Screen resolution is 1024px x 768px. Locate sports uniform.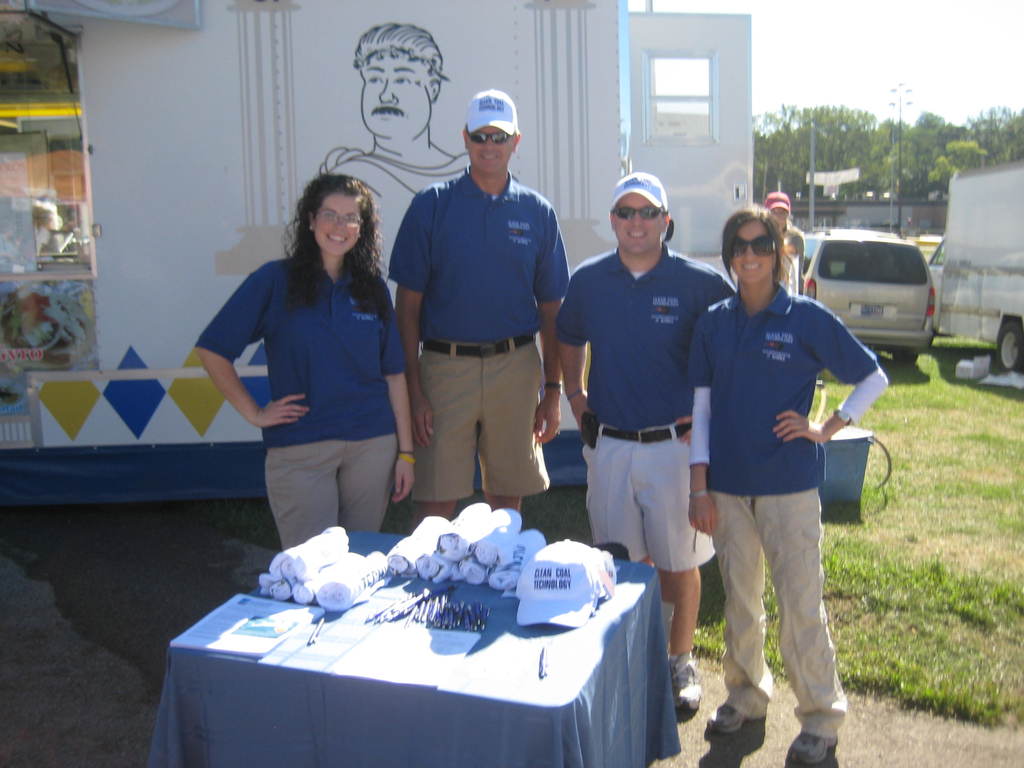
select_region(382, 97, 577, 528).
